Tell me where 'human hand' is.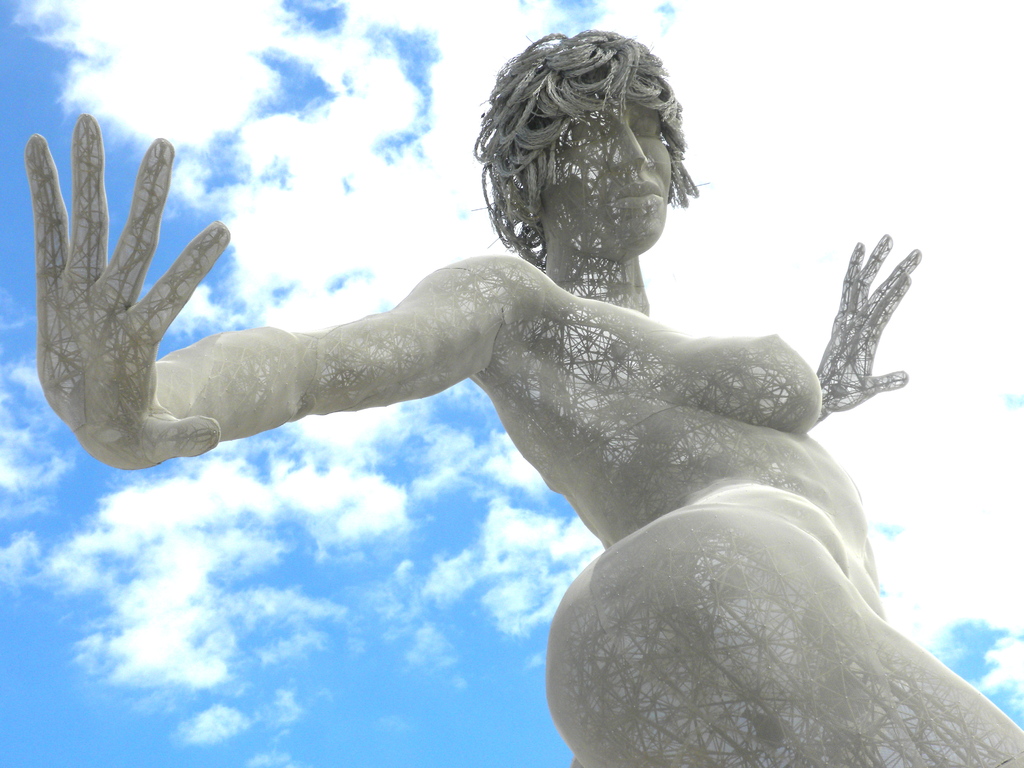
'human hand' is at x1=814 y1=234 x2=923 y2=414.
